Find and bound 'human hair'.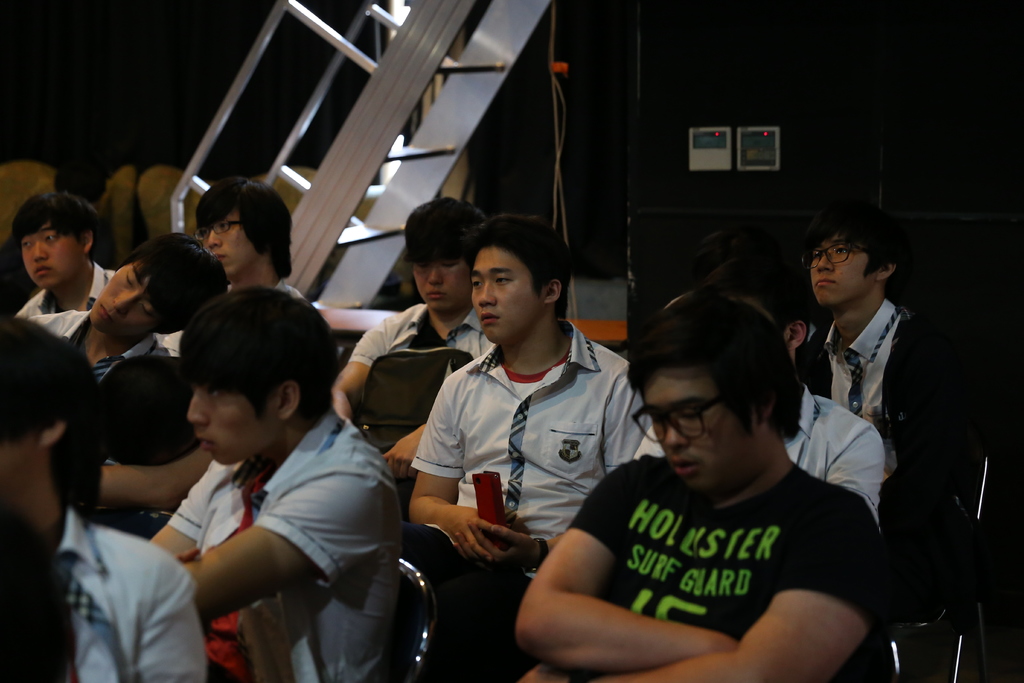
Bound: select_region(626, 293, 805, 437).
